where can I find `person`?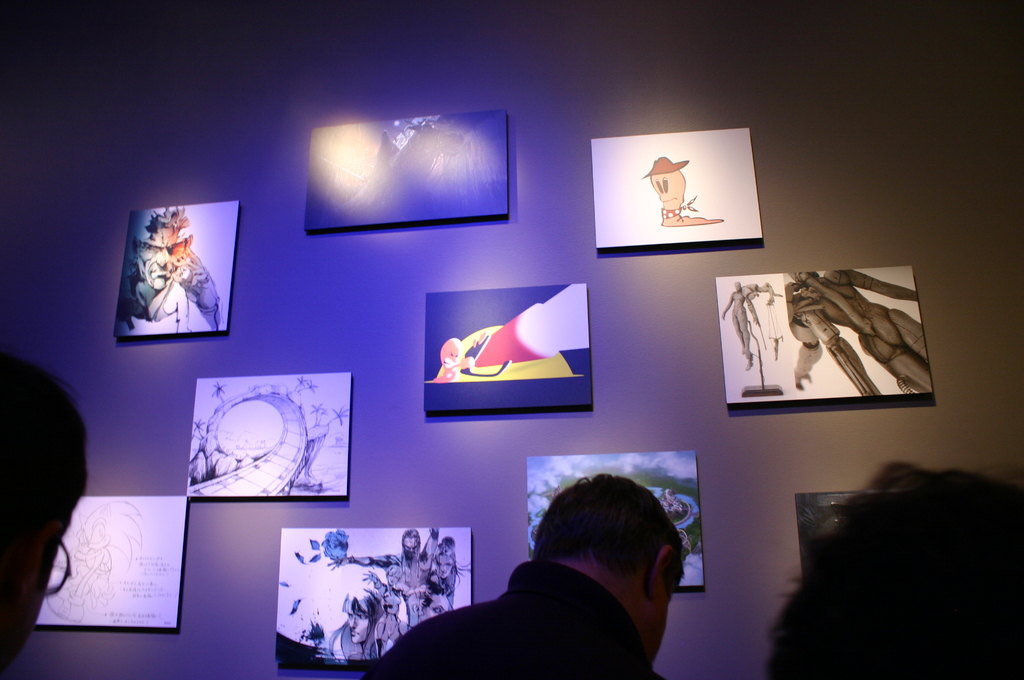
You can find it at left=773, top=467, right=1023, bottom=679.
